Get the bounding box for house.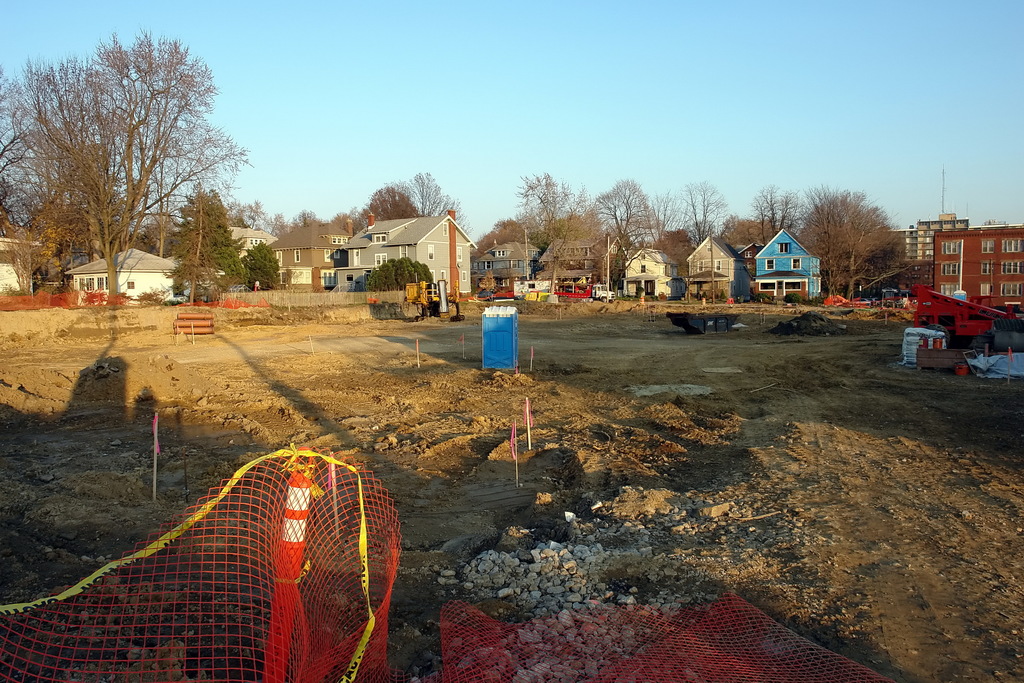
crop(757, 221, 842, 297).
